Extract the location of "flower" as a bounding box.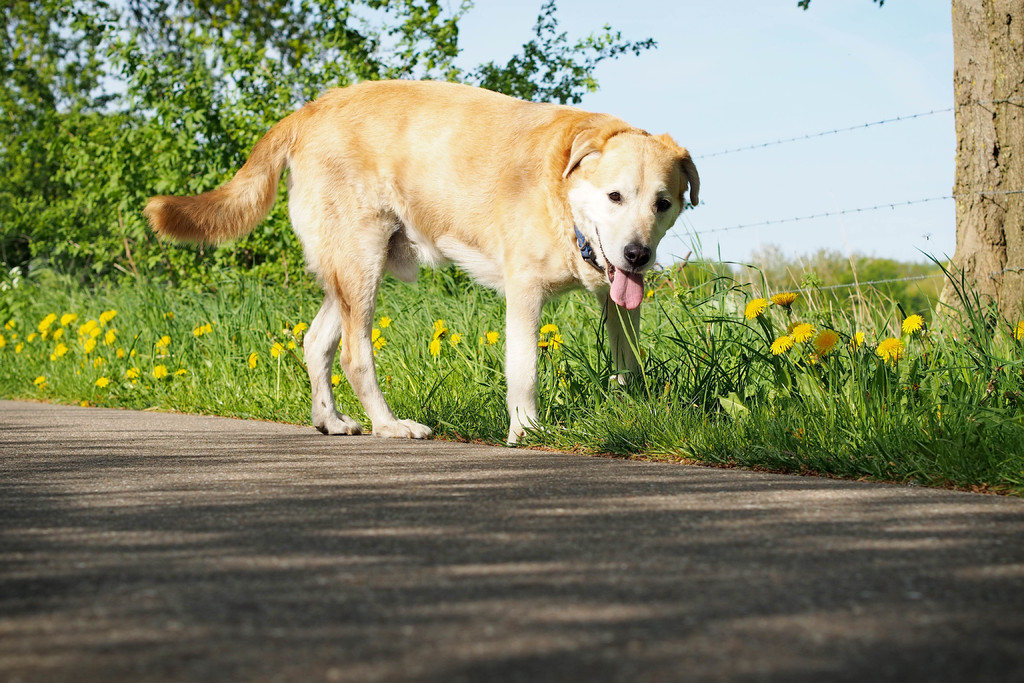
detection(1012, 319, 1023, 343).
